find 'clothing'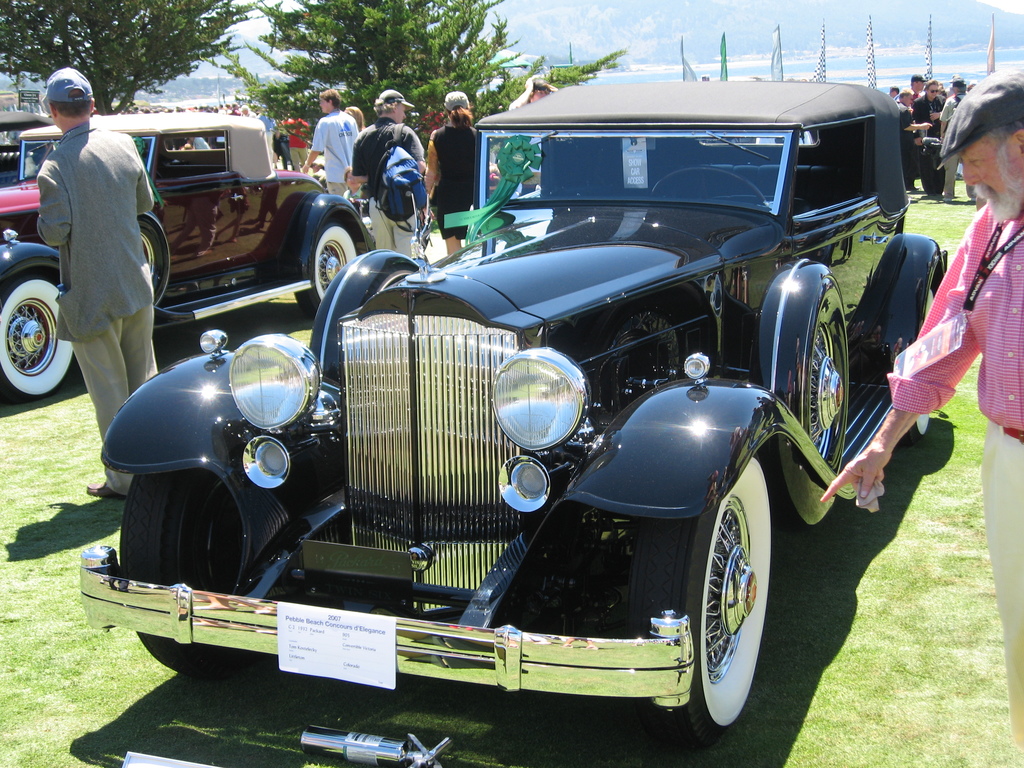
[349,114,428,257]
